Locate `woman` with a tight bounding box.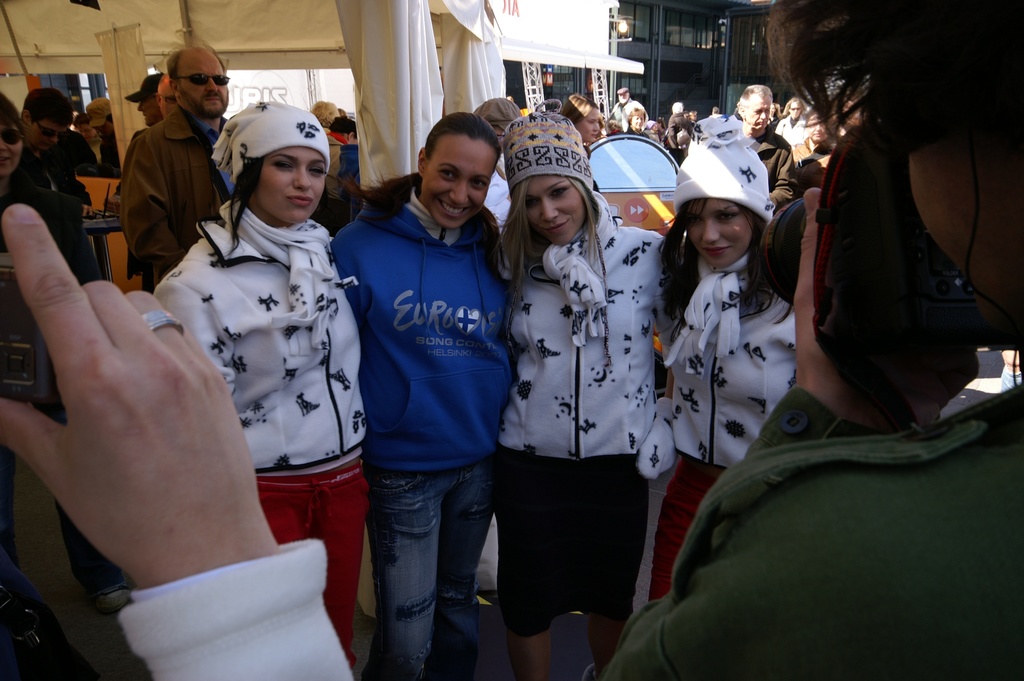
locate(482, 115, 682, 680).
